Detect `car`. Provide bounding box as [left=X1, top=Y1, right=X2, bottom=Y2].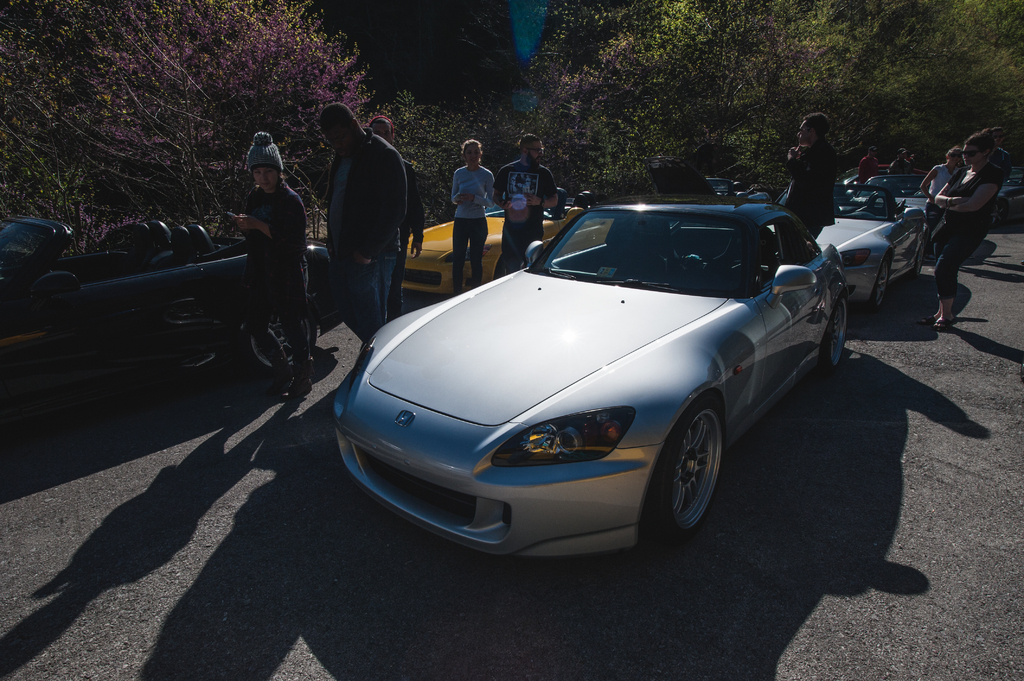
[left=915, top=162, right=1009, bottom=237].
